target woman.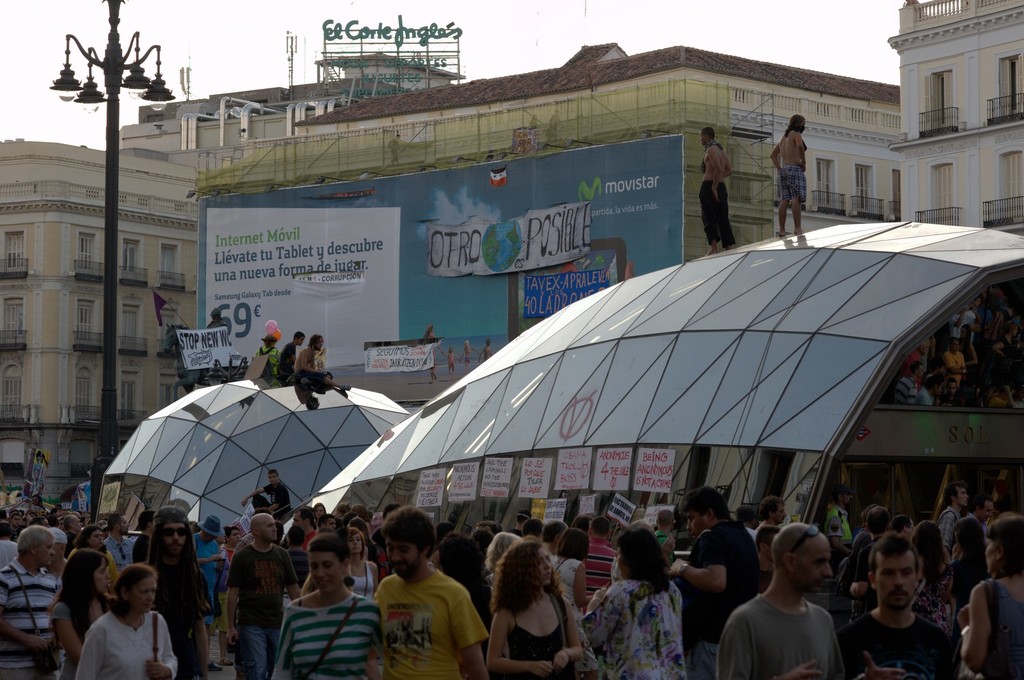
Target region: [486, 527, 544, 598].
